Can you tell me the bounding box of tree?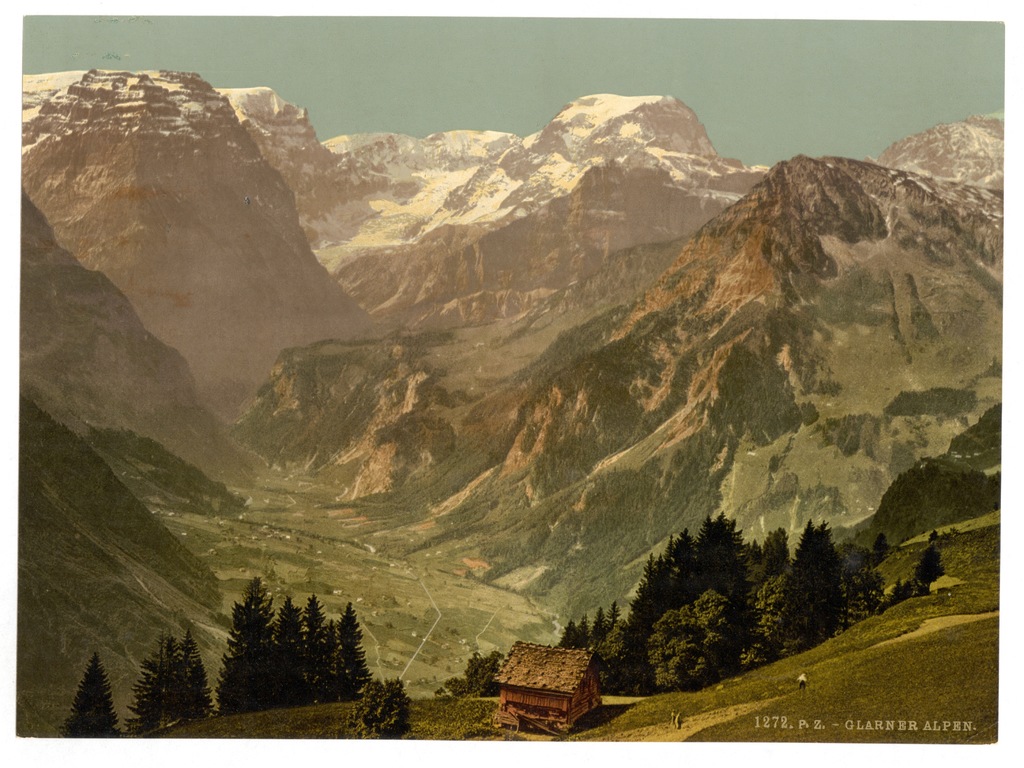
BBox(780, 518, 842, 647).
